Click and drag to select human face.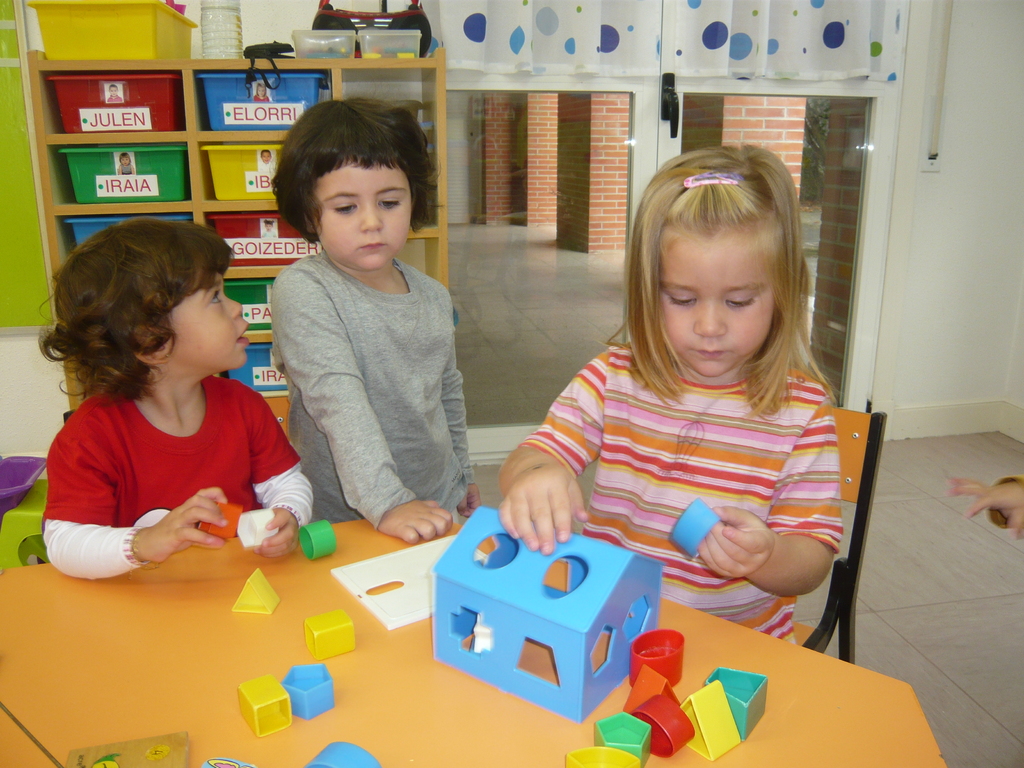
Selection: {"x1": 155, "y1": 270, "x2": 252, "y2": 372}.
